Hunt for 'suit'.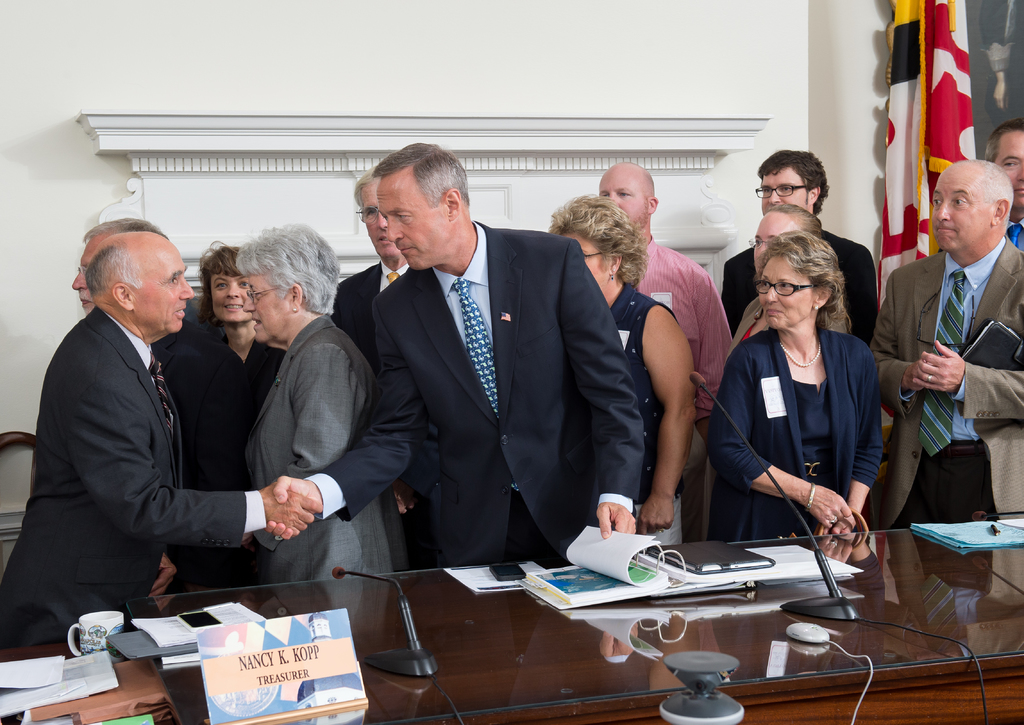
Hunted down at box(245, 314, 404, 584).
